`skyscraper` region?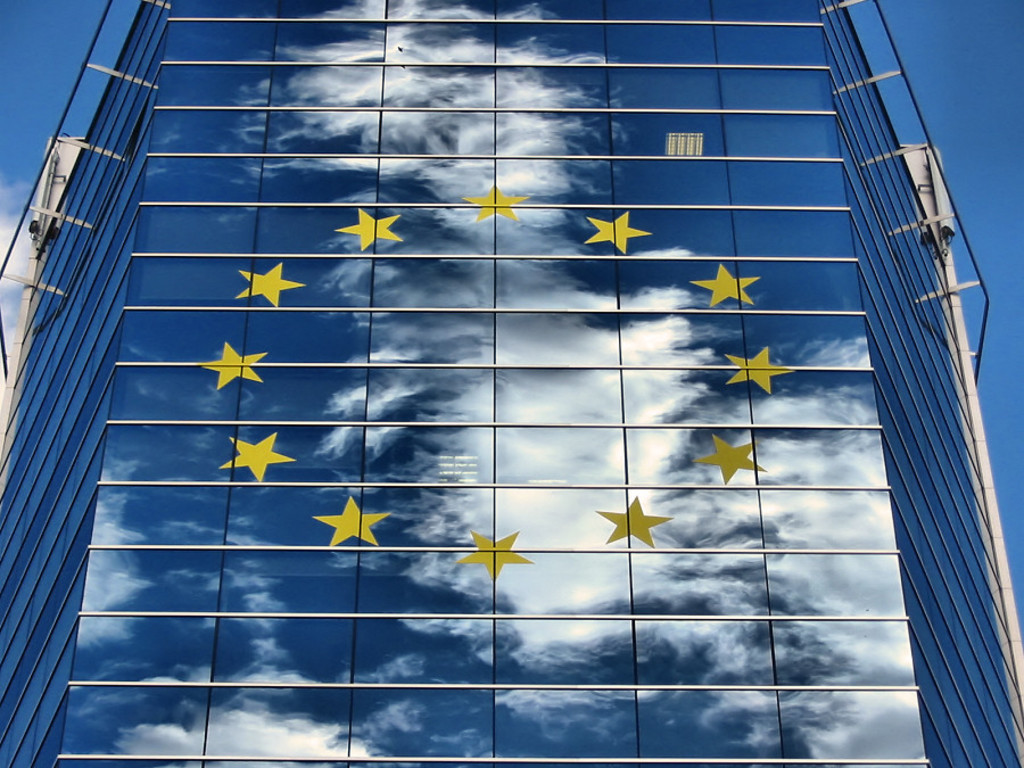
pyautogui.locateOnScreen(755, 0, 1016, 767)
